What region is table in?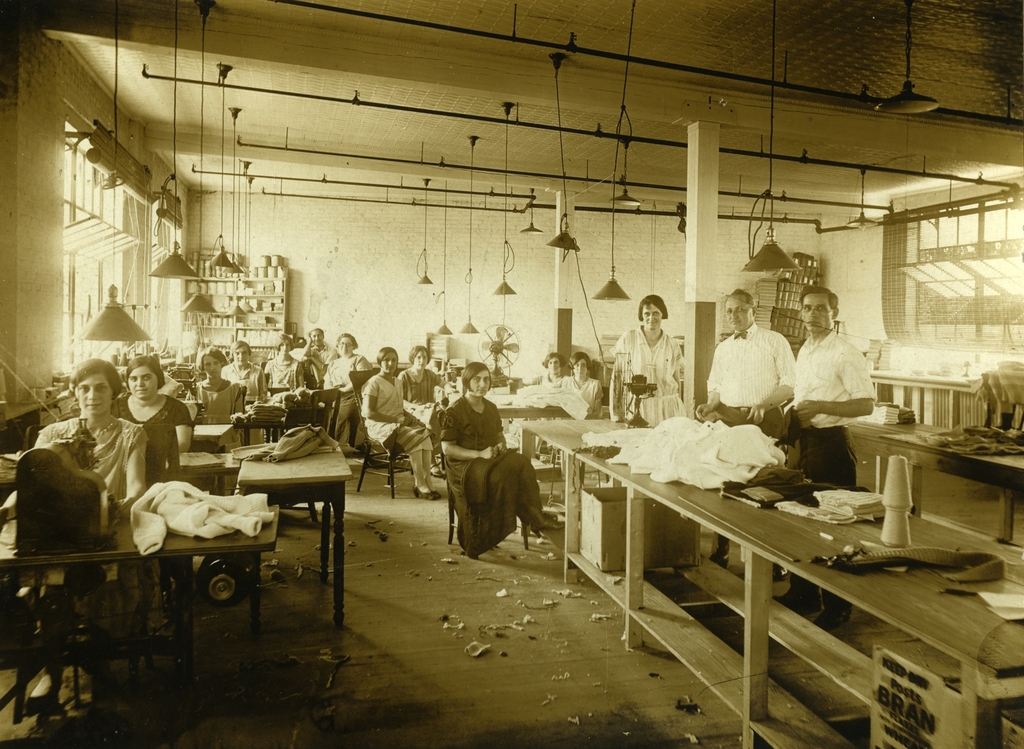
[499,399,563,421].
